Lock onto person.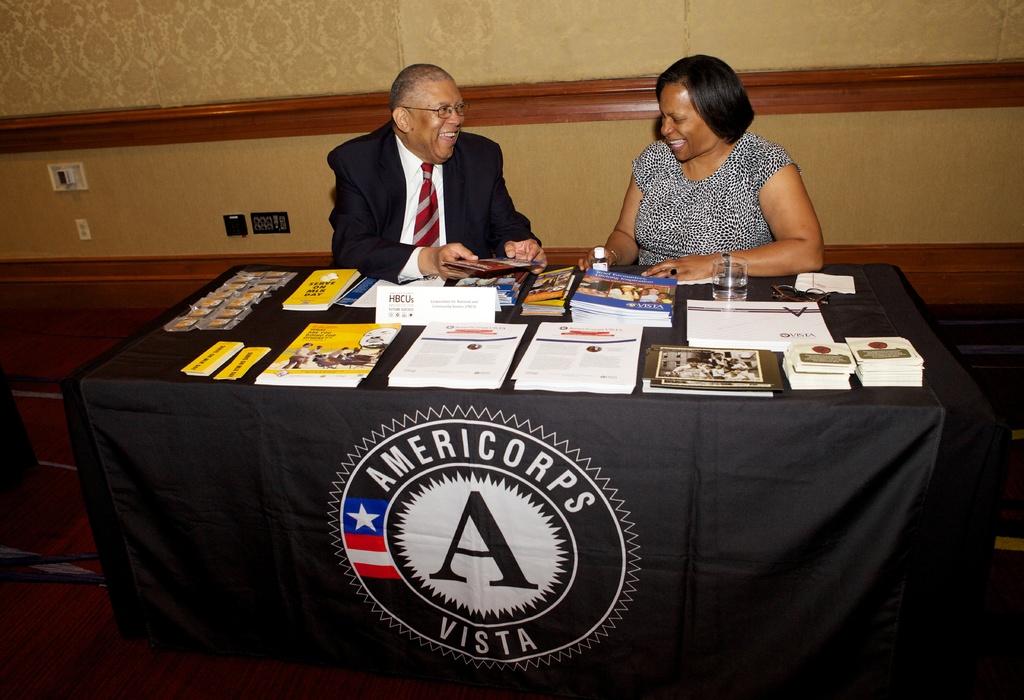
Locked: 328:63:552:280.
